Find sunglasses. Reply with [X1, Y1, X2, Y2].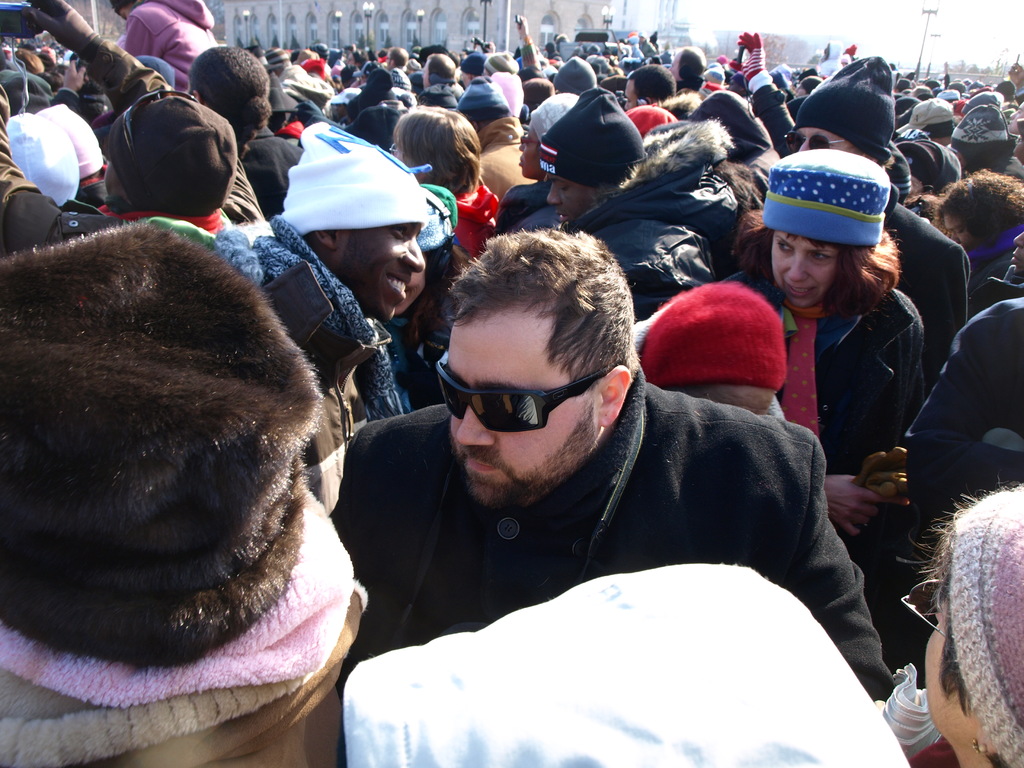
[121, 90, 194, 156].
